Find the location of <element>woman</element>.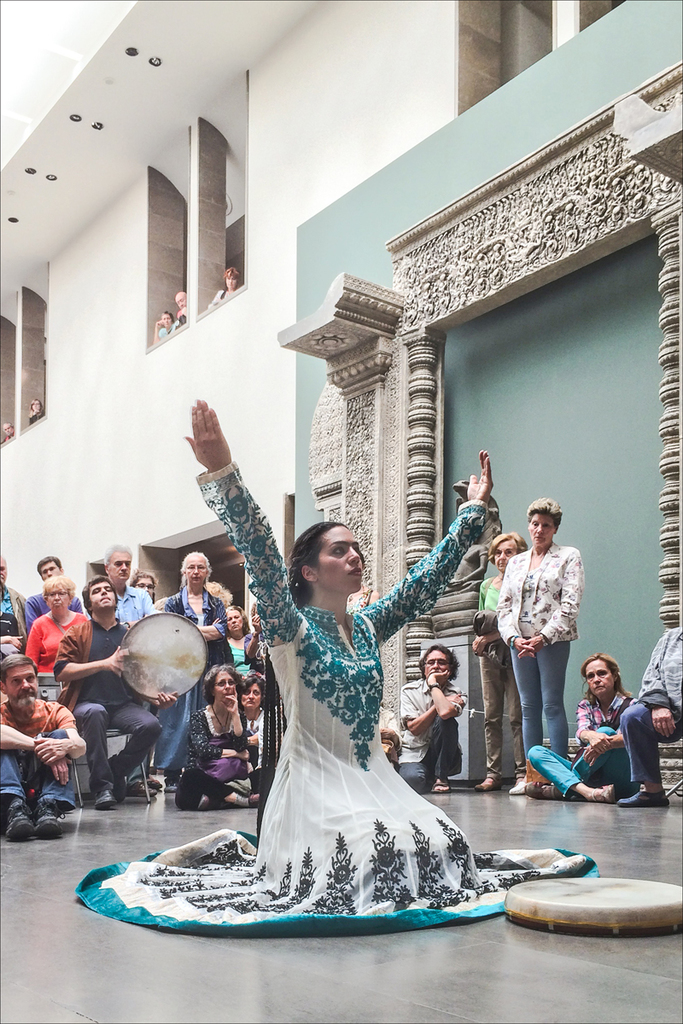
Location: 529, 660, 639, 807.
